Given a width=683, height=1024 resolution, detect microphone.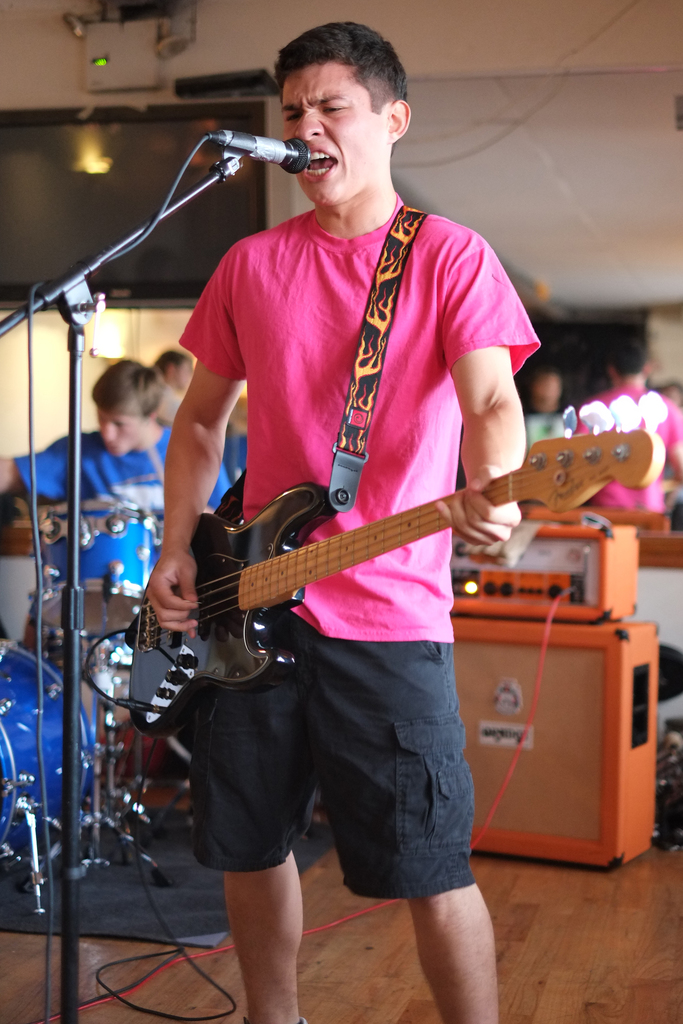
box(193, 128, 317, 184).
